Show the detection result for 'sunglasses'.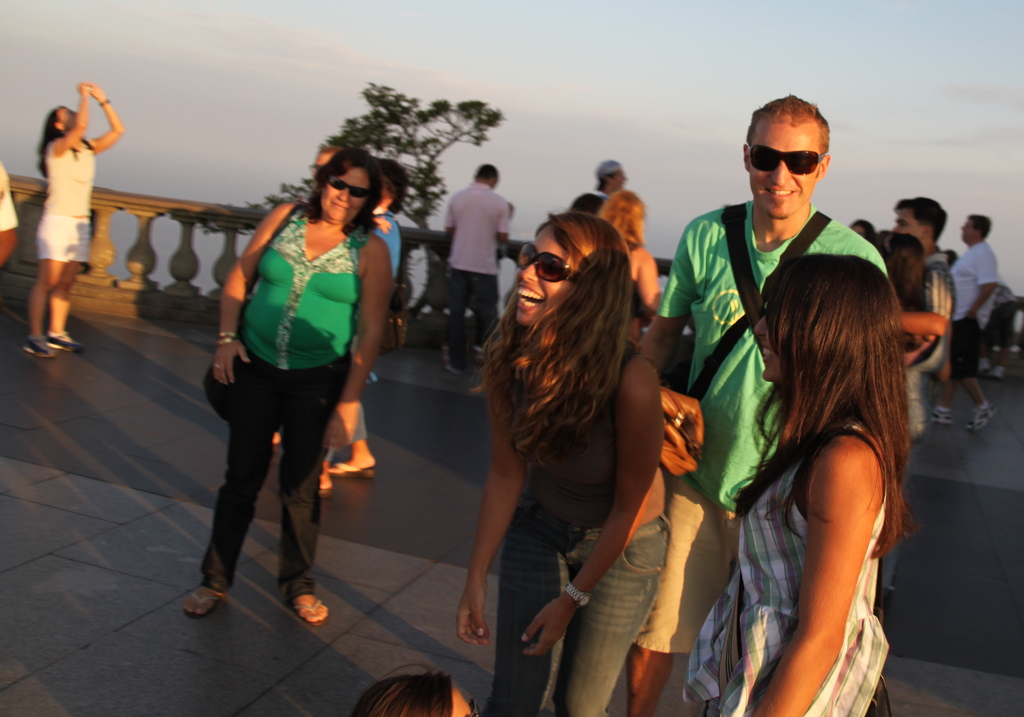
bbox=(326, 170, 373, 199).
